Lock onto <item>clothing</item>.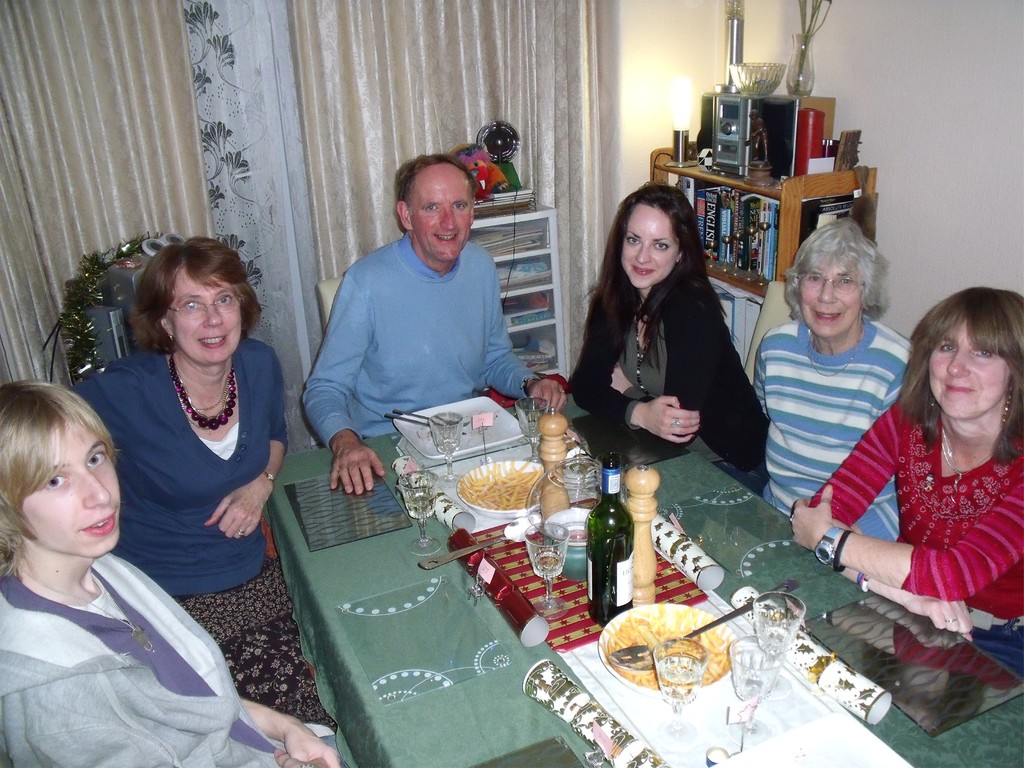
Locked: box(748, 322, 911, 543).
